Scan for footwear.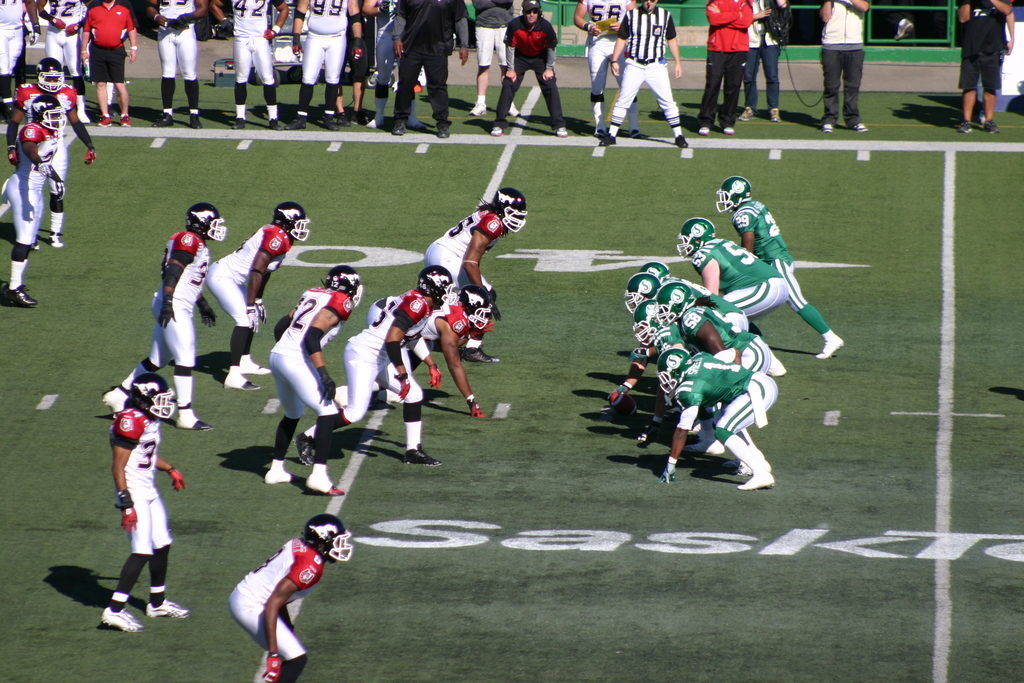
Scan result: (155, 110, 172, 126).
